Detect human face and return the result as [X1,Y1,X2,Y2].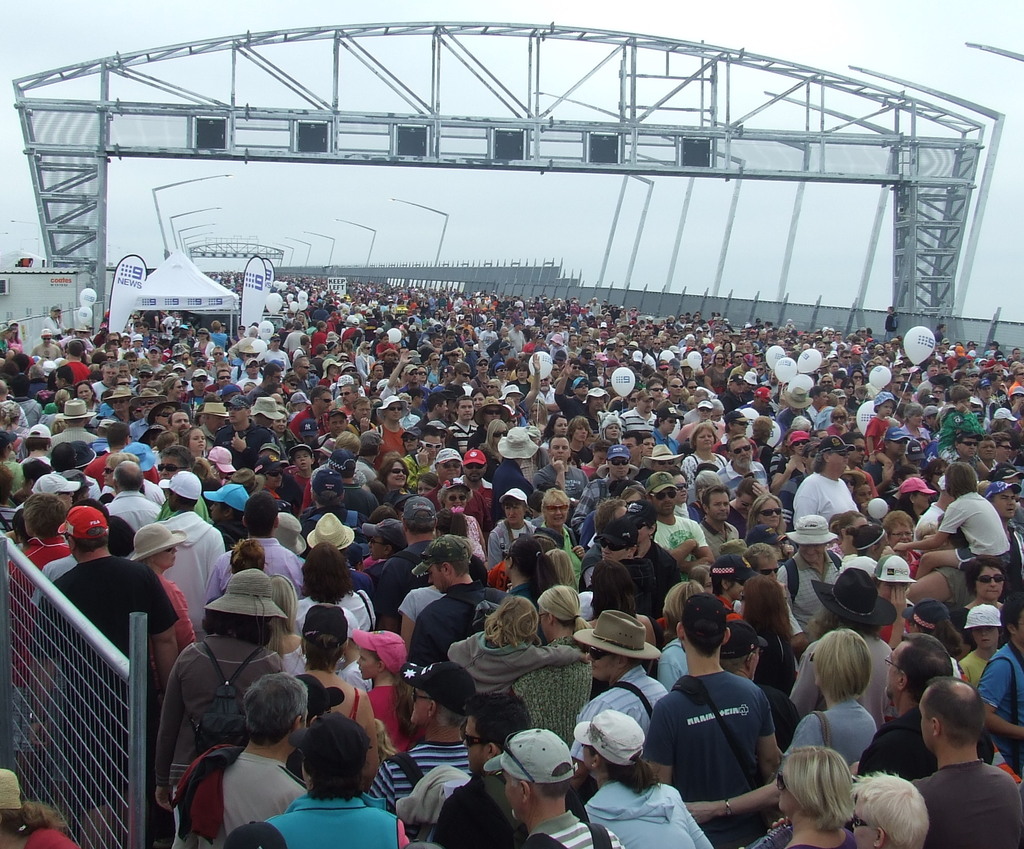
[584,337,588,347].
